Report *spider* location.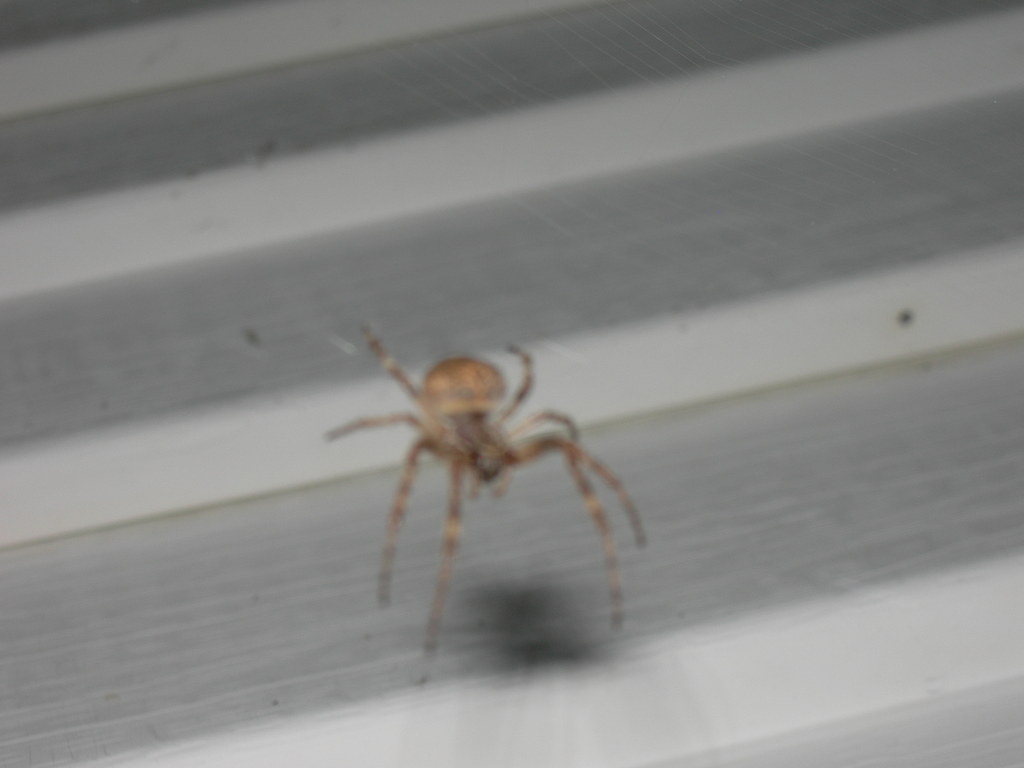
Report: box(317, 316, 646, 692).
